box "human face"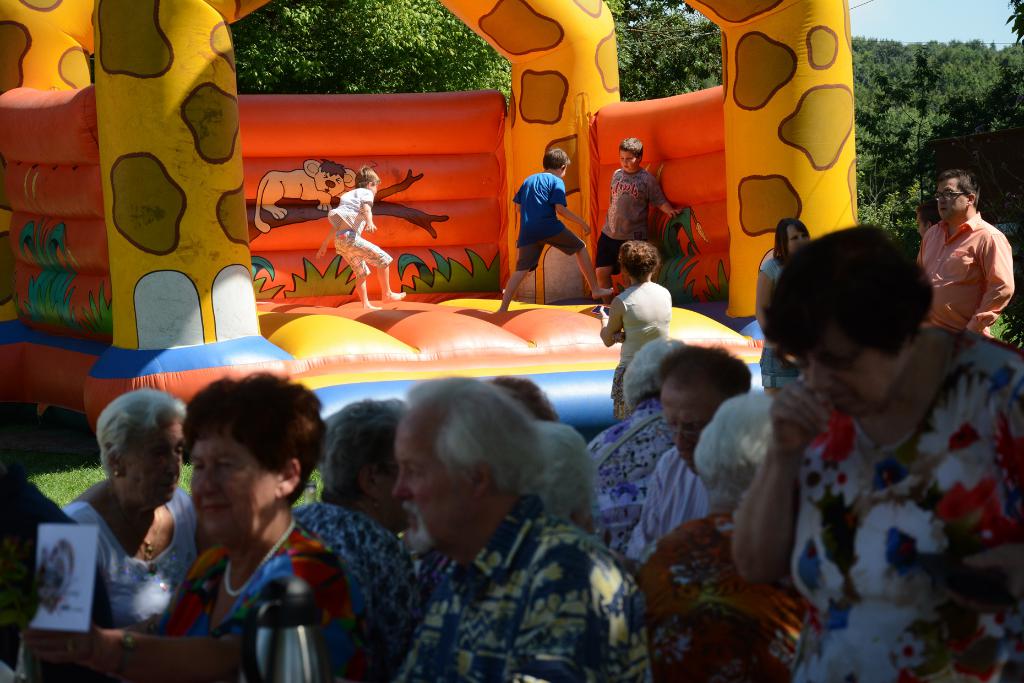
region(786, 226, 807, 252)
